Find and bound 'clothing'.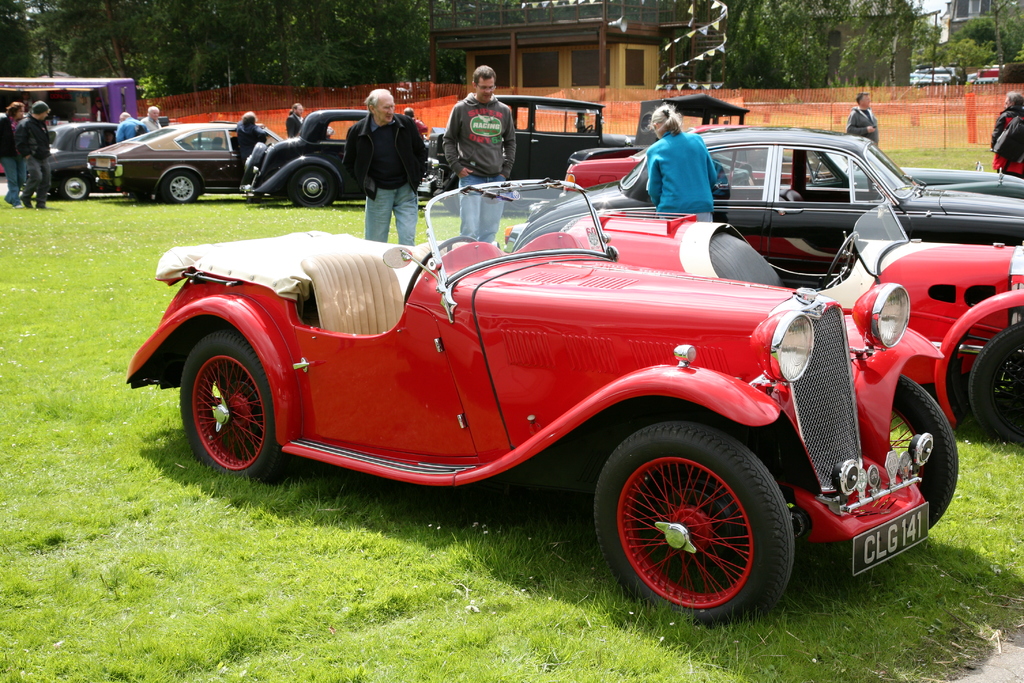
Bound: x1=989, y1=99, x2=1023, y2=177.
